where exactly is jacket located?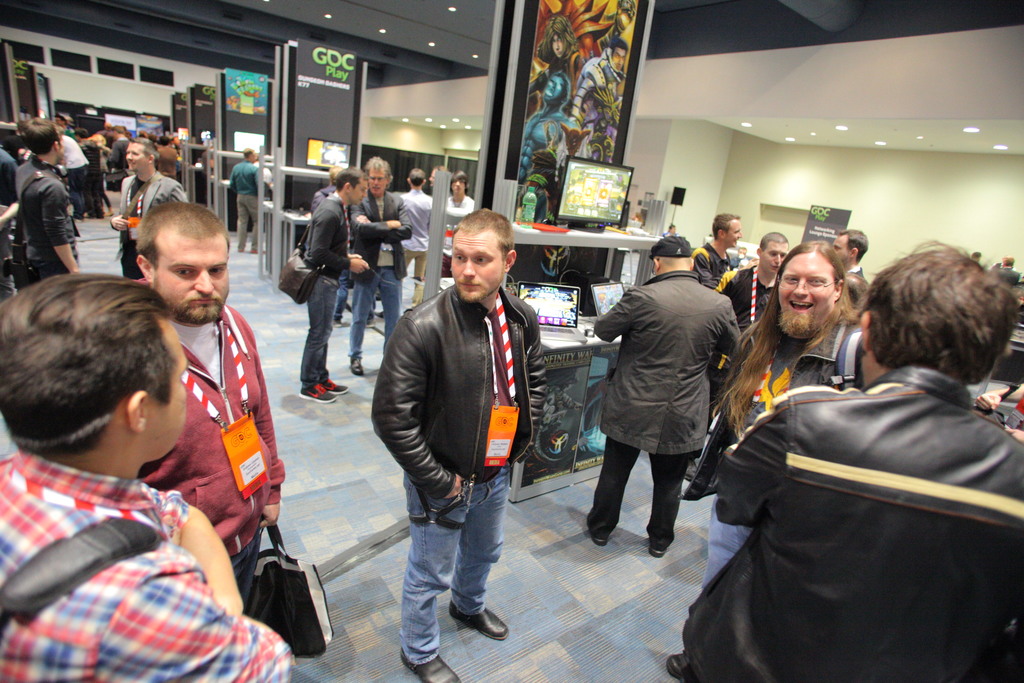
Its bounding box is 588,267,745,465.
